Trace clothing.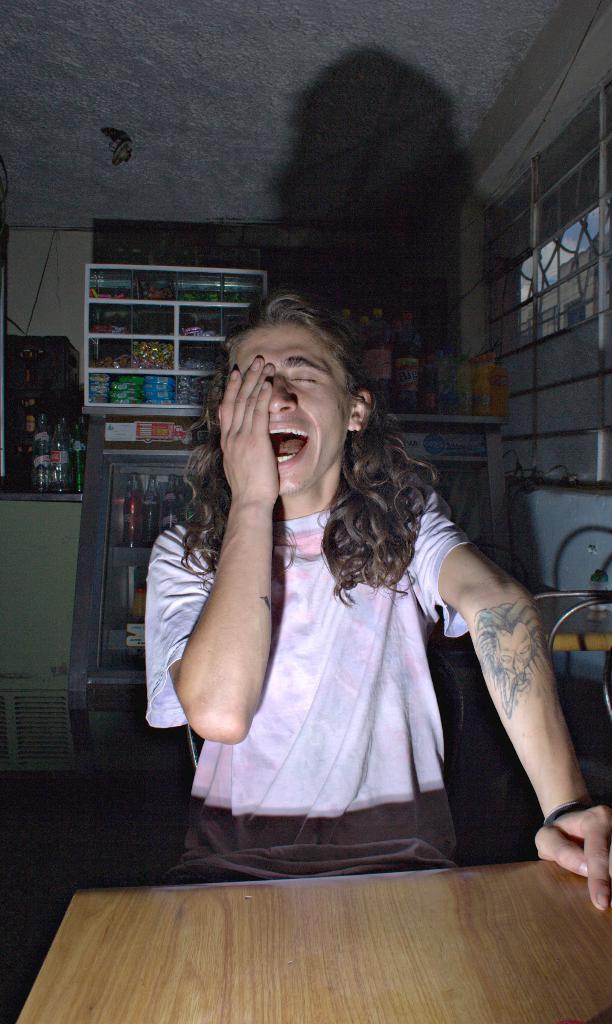
Traced to 175 451 514 848.
